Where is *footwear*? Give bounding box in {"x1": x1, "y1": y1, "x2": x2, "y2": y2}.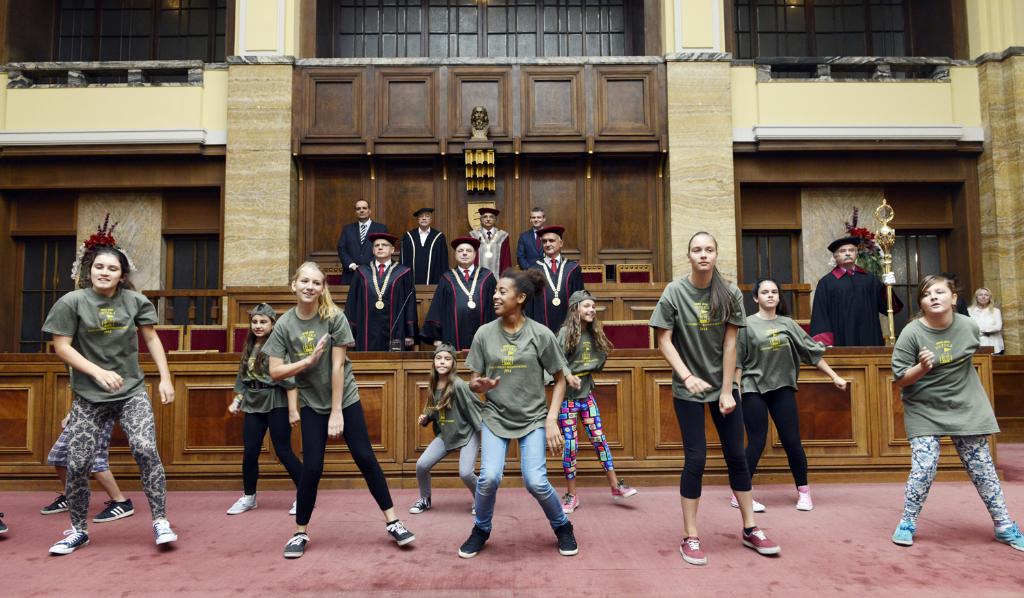
{"x1": 613, "y1": 480, "x2": 634, "y2": 498}.
